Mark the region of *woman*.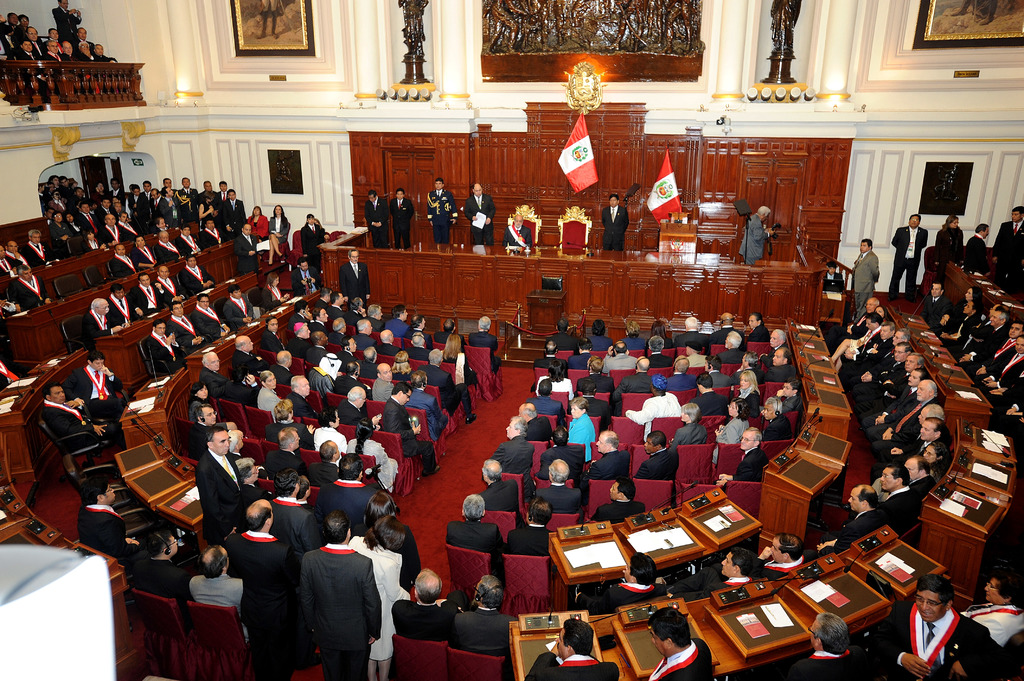
Region: (266, 205, 290, 264).
